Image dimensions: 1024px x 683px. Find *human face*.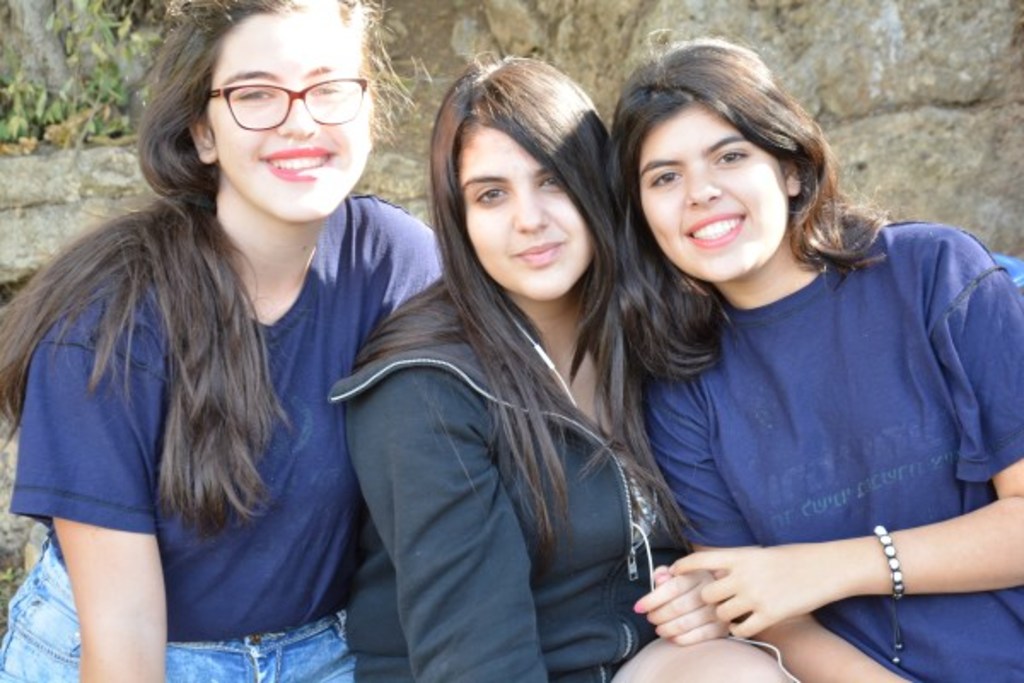
detection(461, 120, 591, 301).
